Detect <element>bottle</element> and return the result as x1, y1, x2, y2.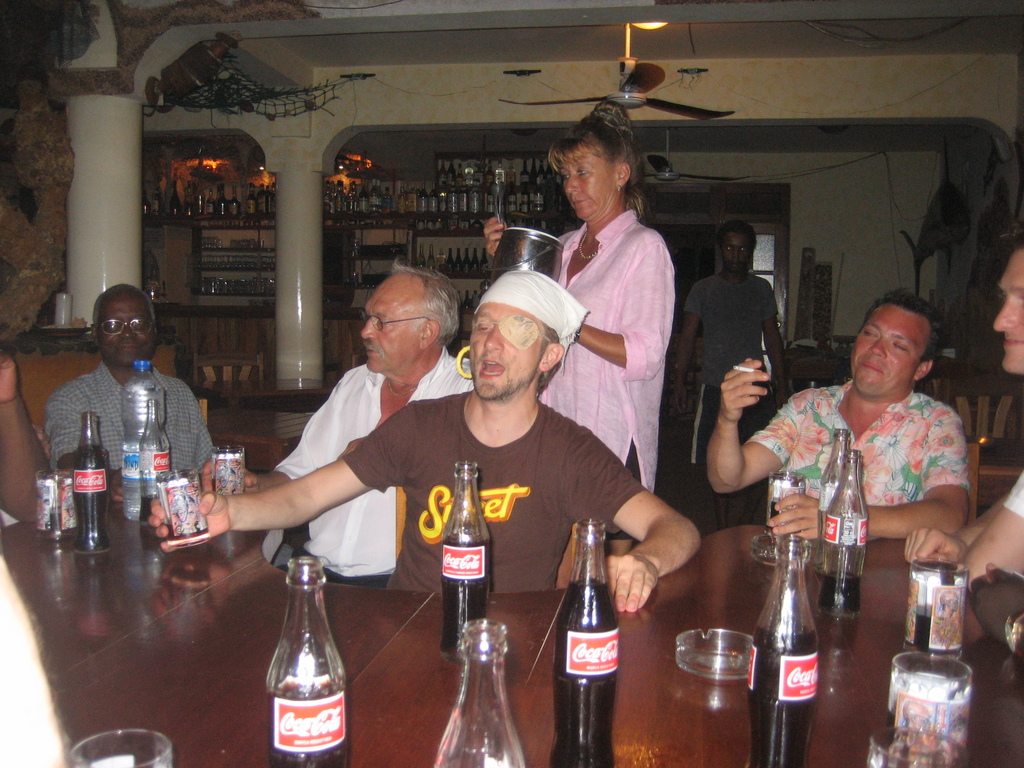
217, 185, 229, 221.
